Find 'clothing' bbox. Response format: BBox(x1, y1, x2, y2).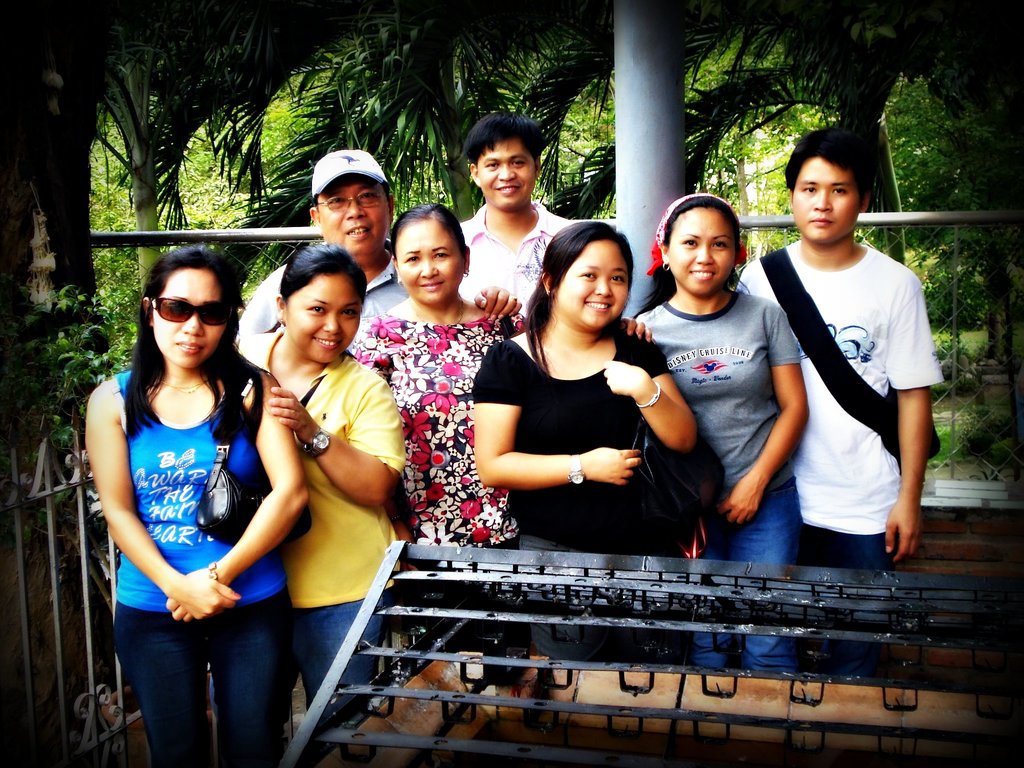
BBox(639, 294, 817, 485).
